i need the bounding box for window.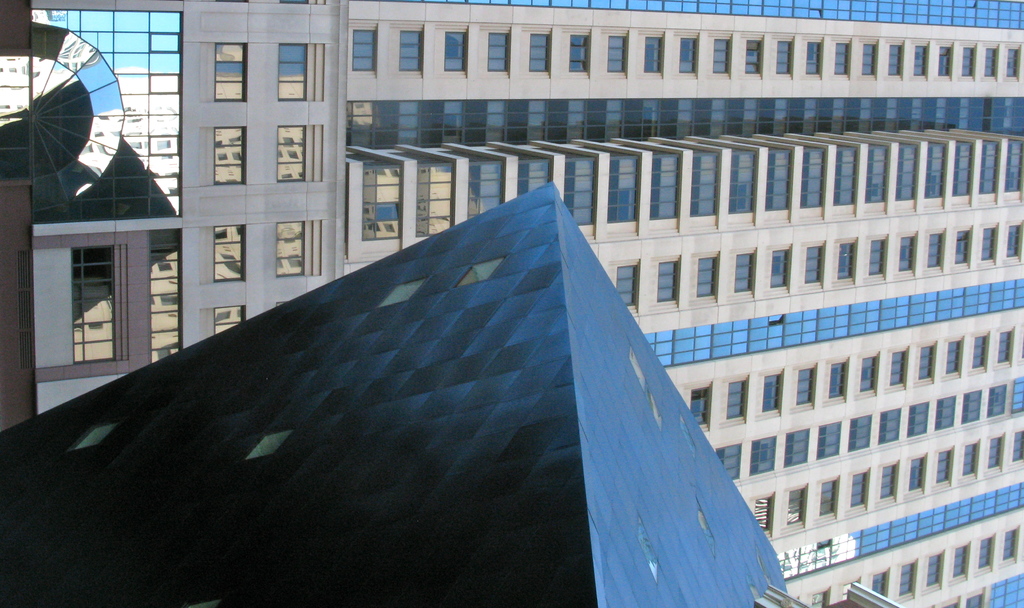
Here it is: [1004, 45, 1021, 81].
